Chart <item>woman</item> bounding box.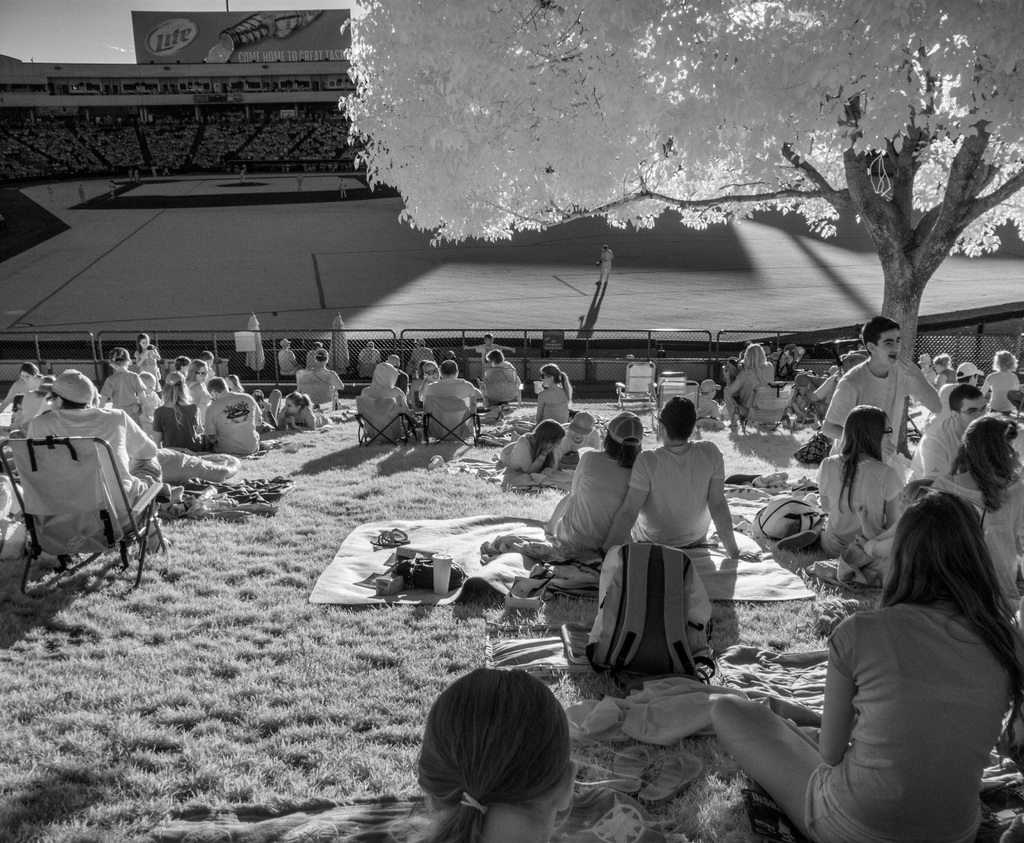
Charted: box=[935, 415, 1023, 606].
